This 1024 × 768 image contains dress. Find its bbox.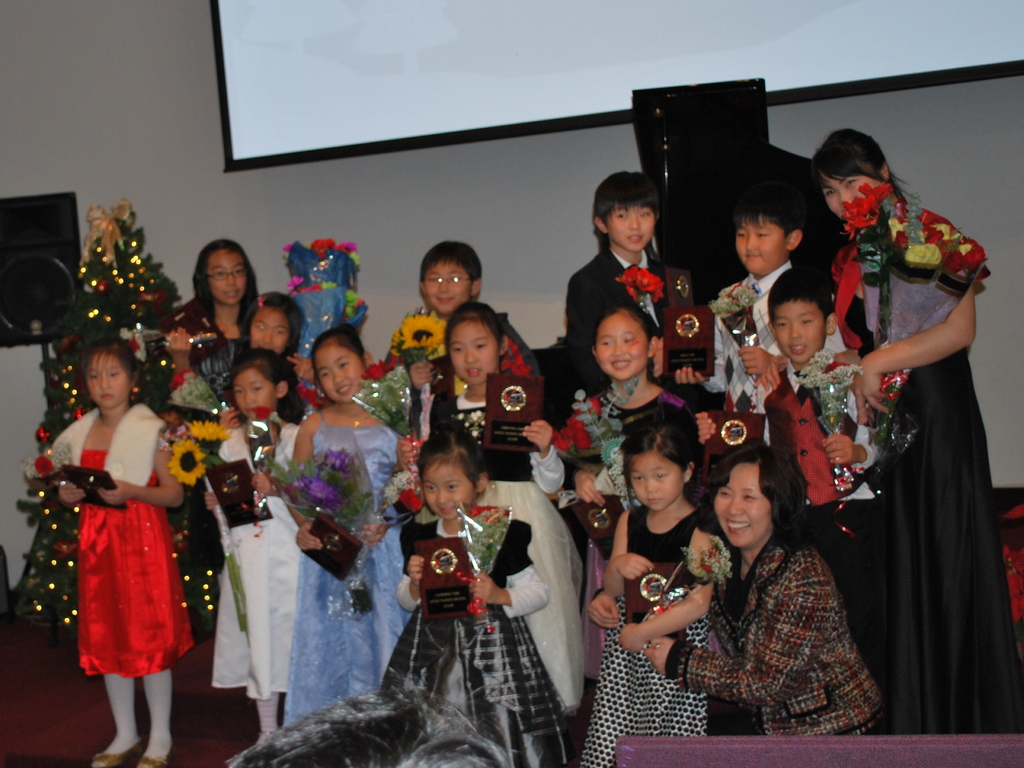
rect(285, 408, 413, 719).
